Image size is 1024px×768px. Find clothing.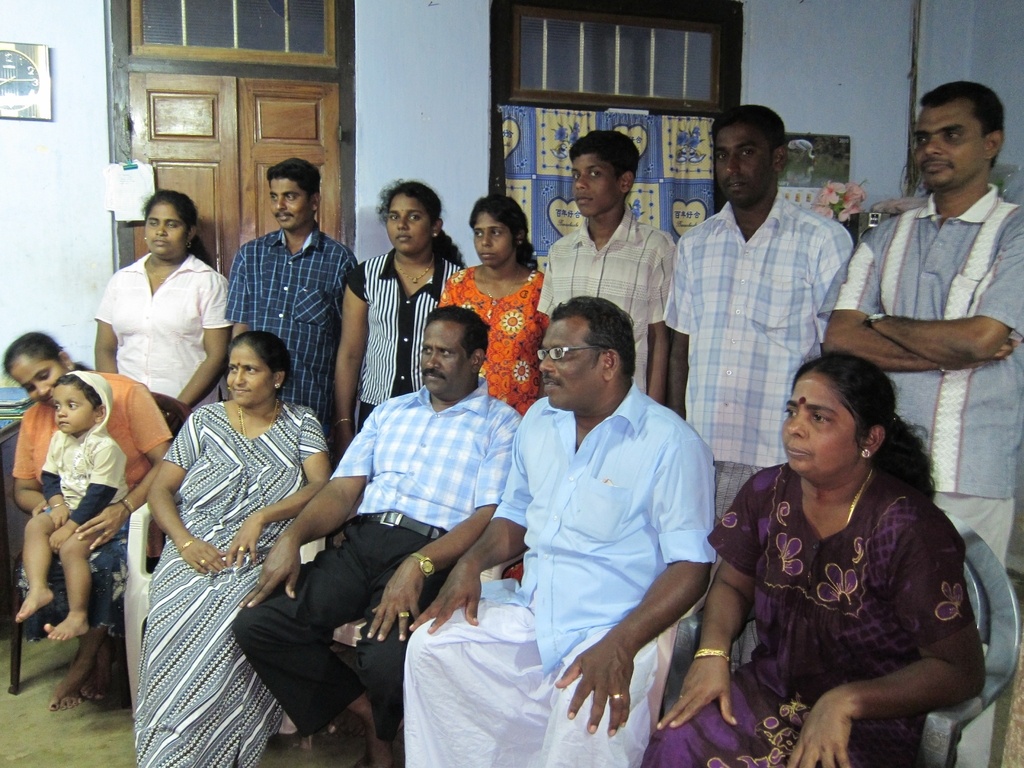
locate(222, 375, 524, 739).
